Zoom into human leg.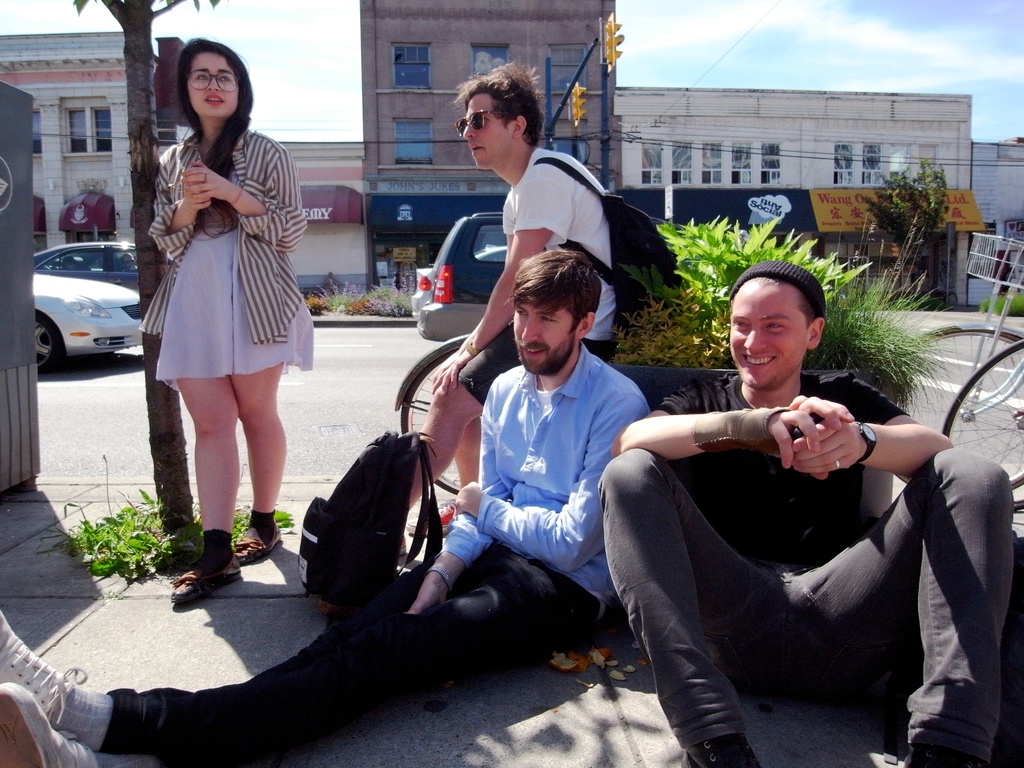
Zoom target: [x1=169, y1=369, x2=239, y2=602].
